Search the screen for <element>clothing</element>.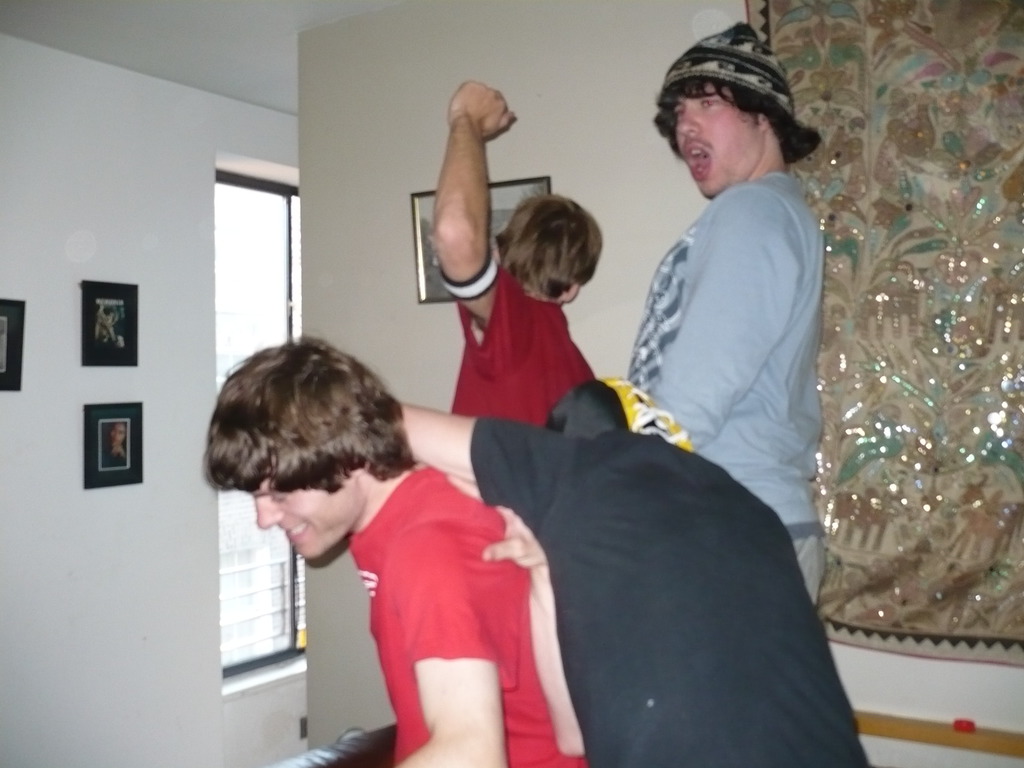
Found at <box>452,254,590,428</box>.
